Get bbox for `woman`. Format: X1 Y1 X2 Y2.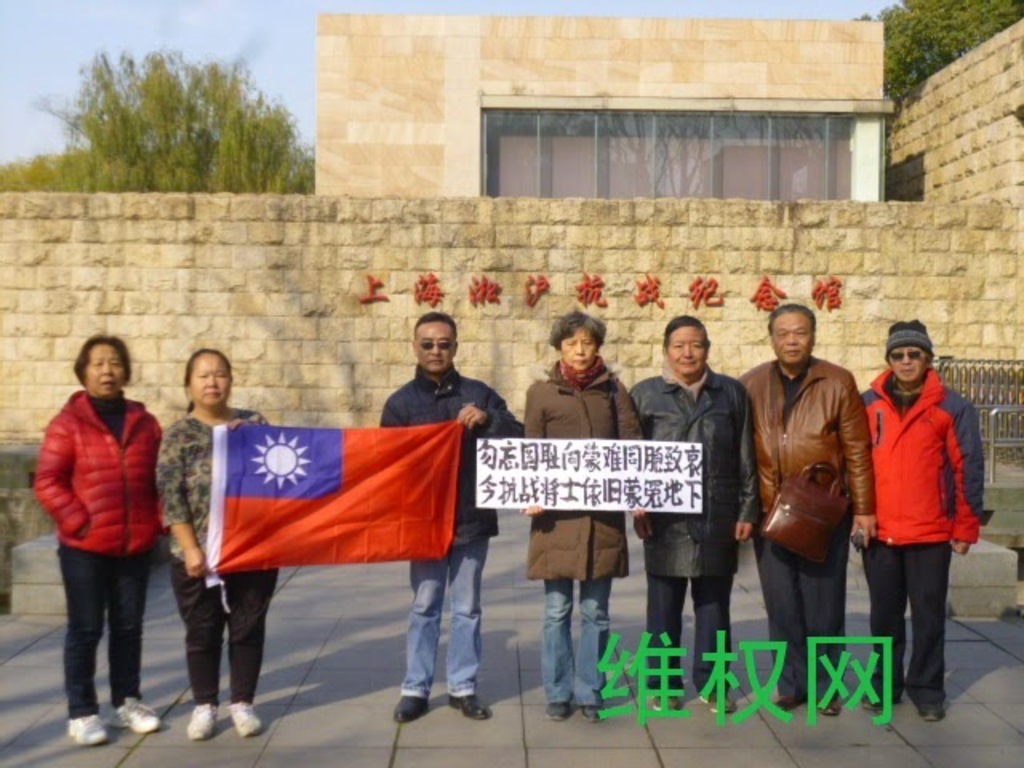
154 344 290 739.
